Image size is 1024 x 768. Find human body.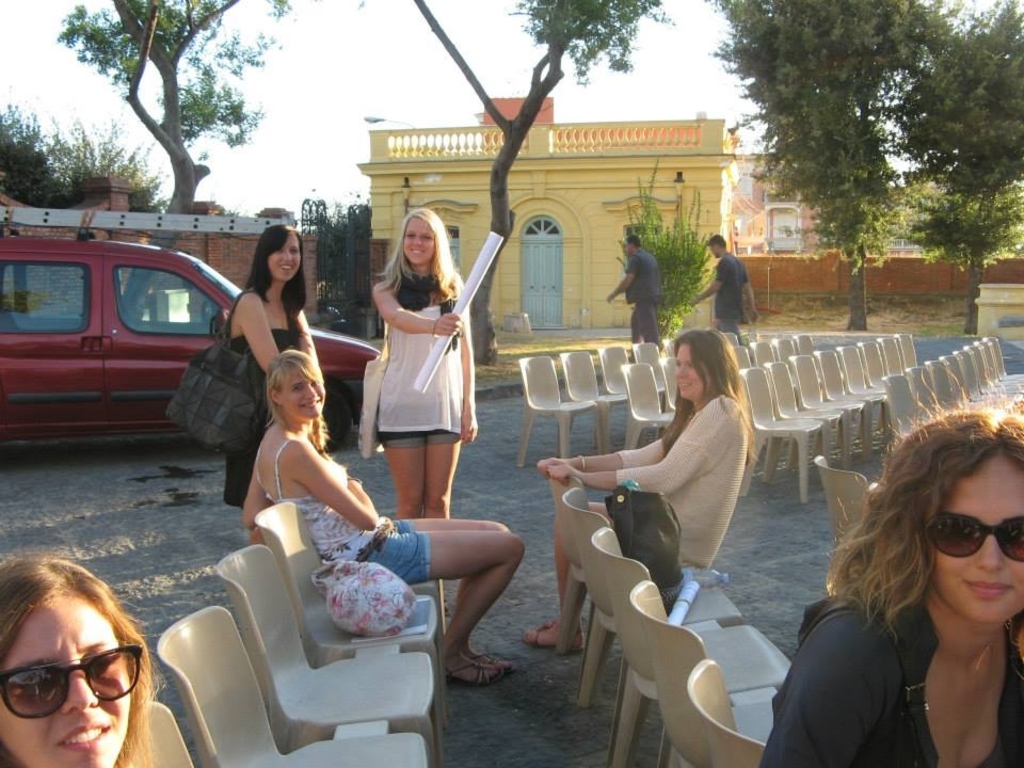
pyautogui.locateOnScreen(682, 254, 763, 350).
